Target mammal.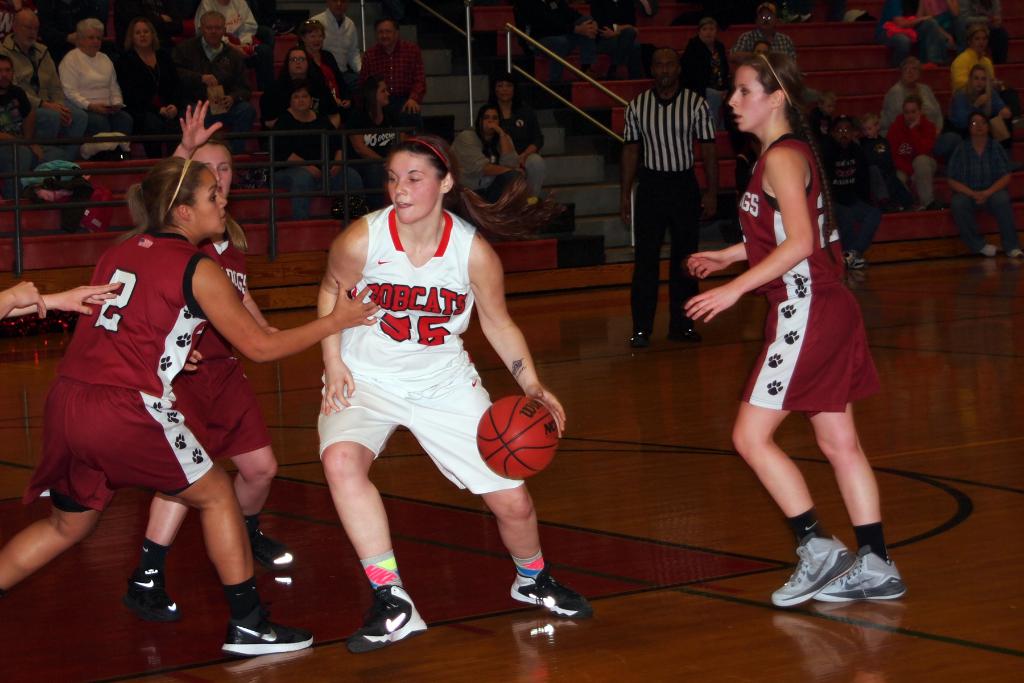
Target region: {"left": 343, "top": 74, "right": 404, "bottom": 161}.
